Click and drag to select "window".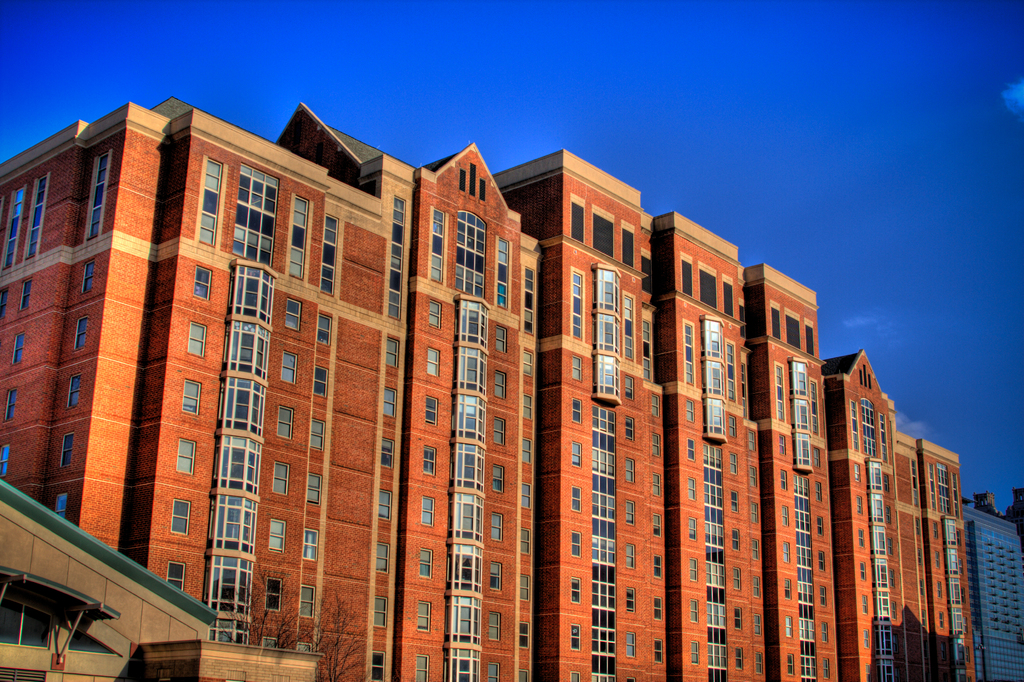
Selection: <region>858, 530, 865, 546</region>.
